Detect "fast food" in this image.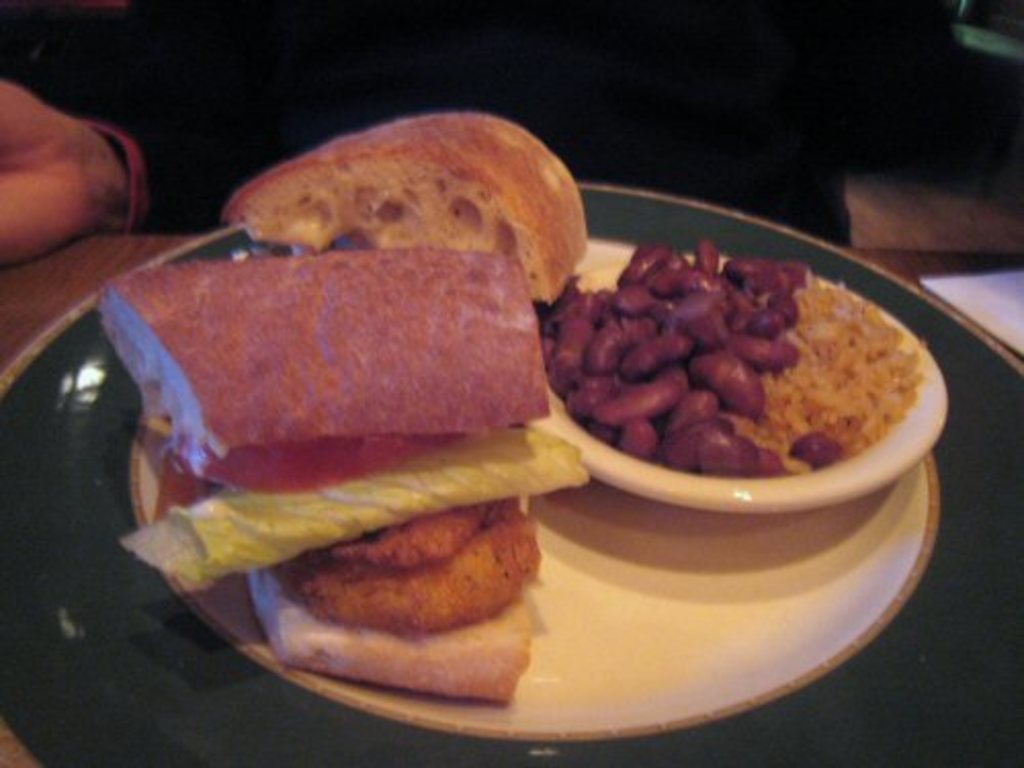
Detection: 256,522,539,709.
